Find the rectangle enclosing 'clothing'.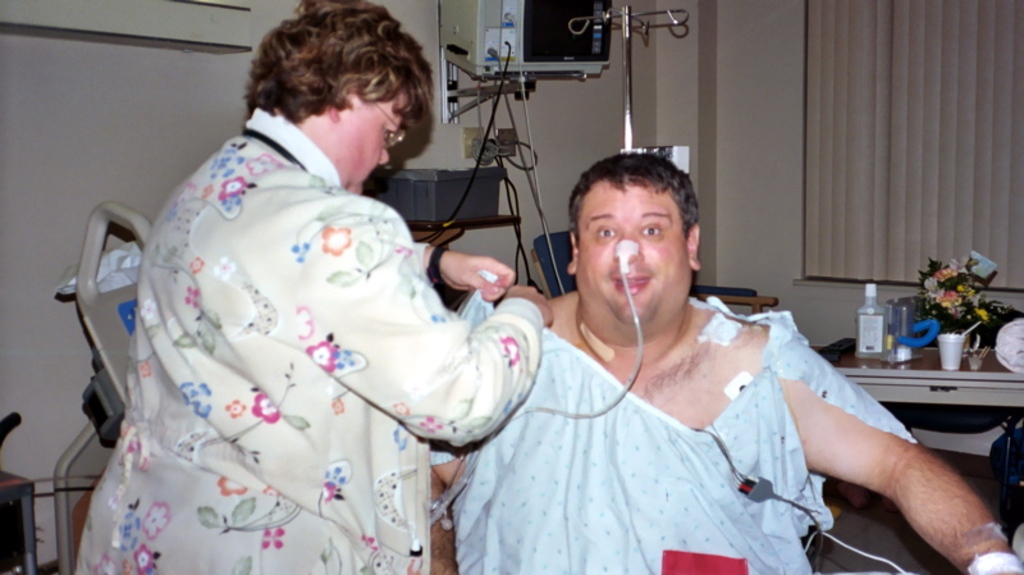
[left=431, top=268, right=922, bottom=571].
